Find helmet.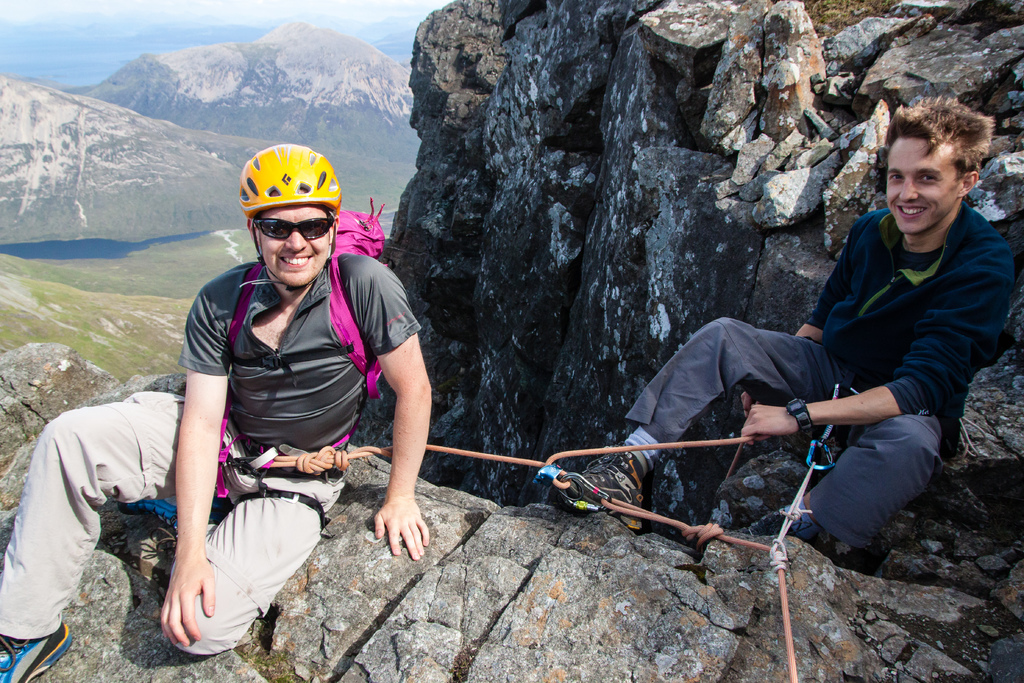
{"x1": 231, "y1": 132, "x2": 336, "y2": 294}.
